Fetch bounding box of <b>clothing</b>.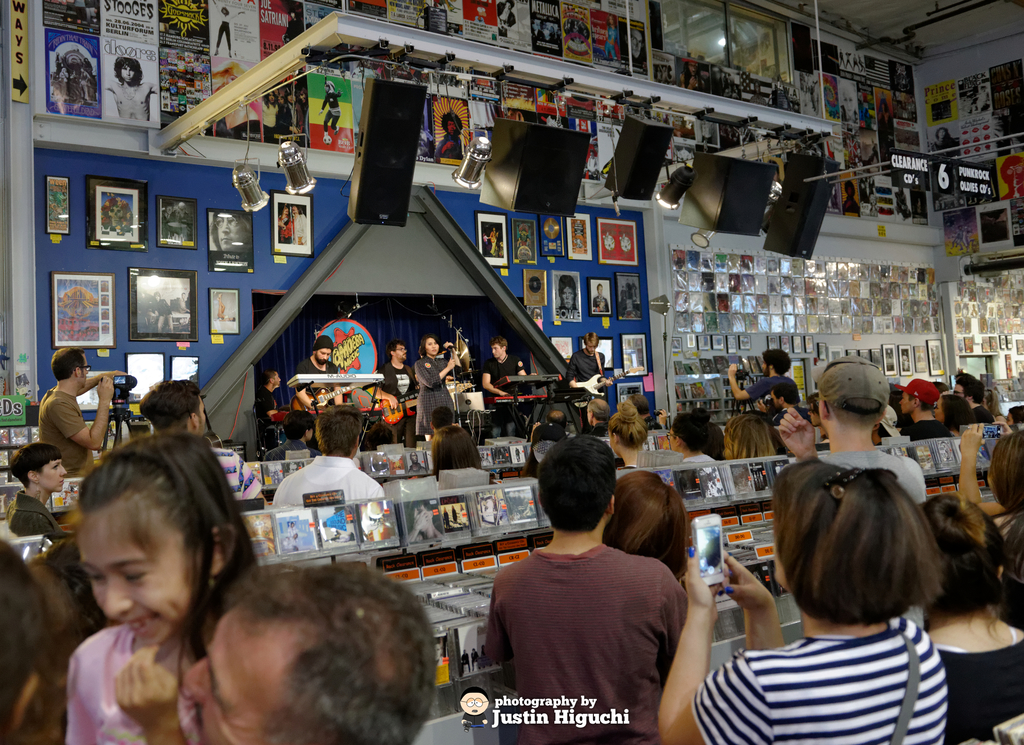
Bbox: region(938, 630, 1023, 742).
